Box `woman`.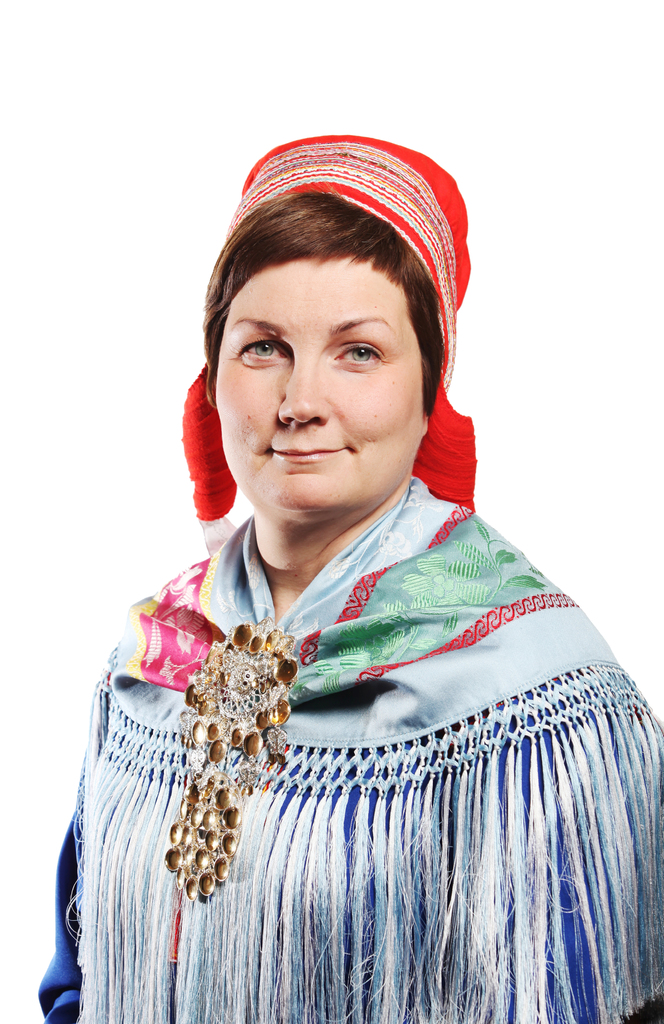
rect(77, 132, 657, 1021).
